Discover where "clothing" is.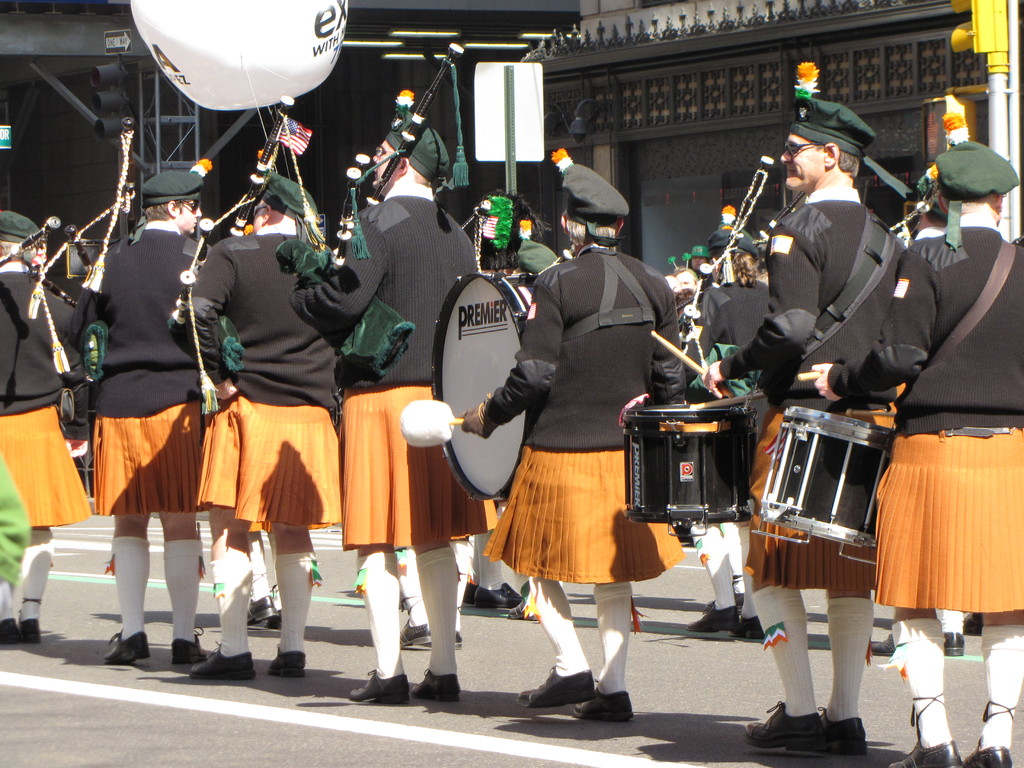
Discovered at x1=0 y1=279 x2=83 y2=526.
